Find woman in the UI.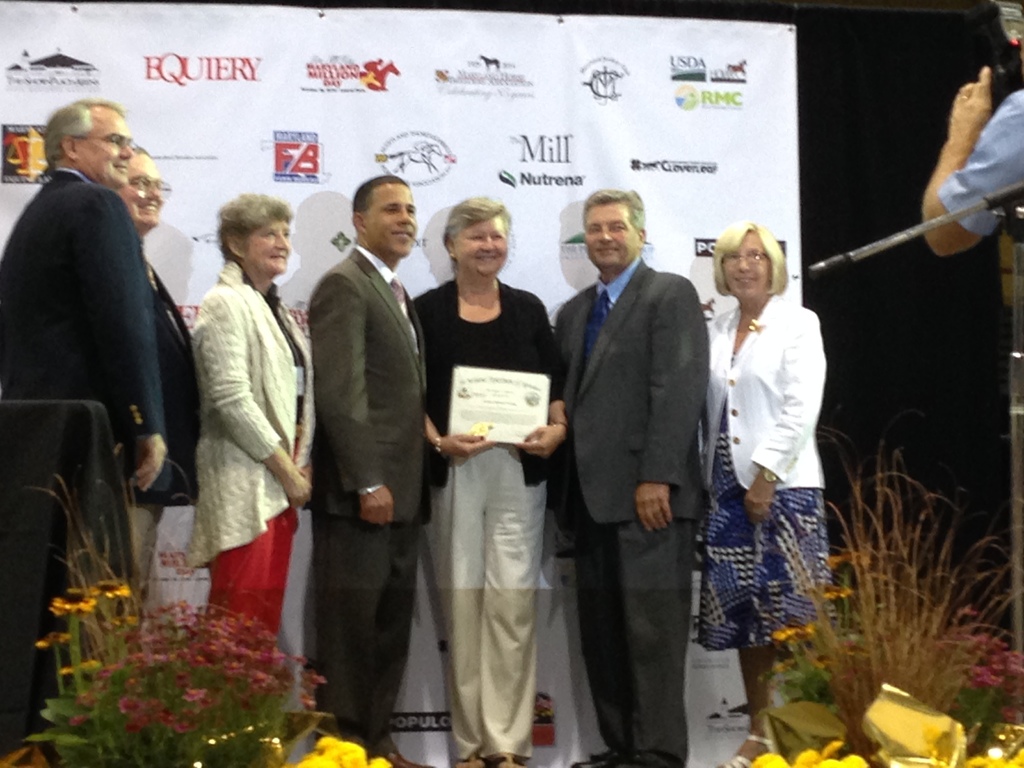
UI element at <region>695, 216, 842, 767</region>.
